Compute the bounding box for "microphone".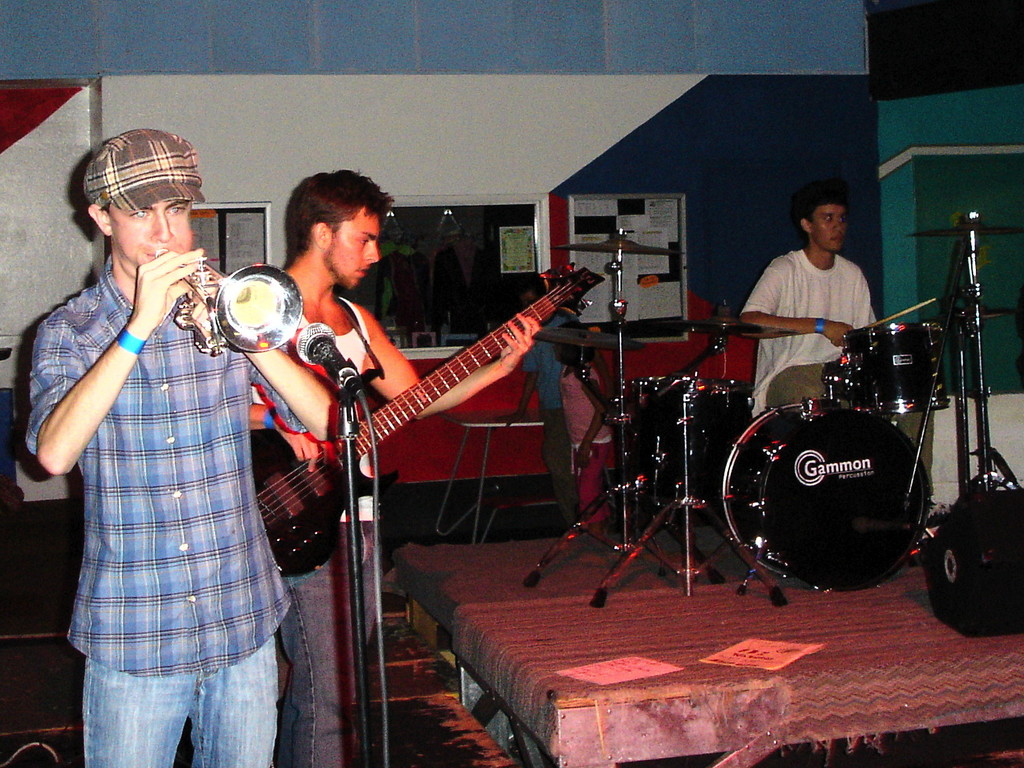
bbox=[289, 321, 366, 410].
